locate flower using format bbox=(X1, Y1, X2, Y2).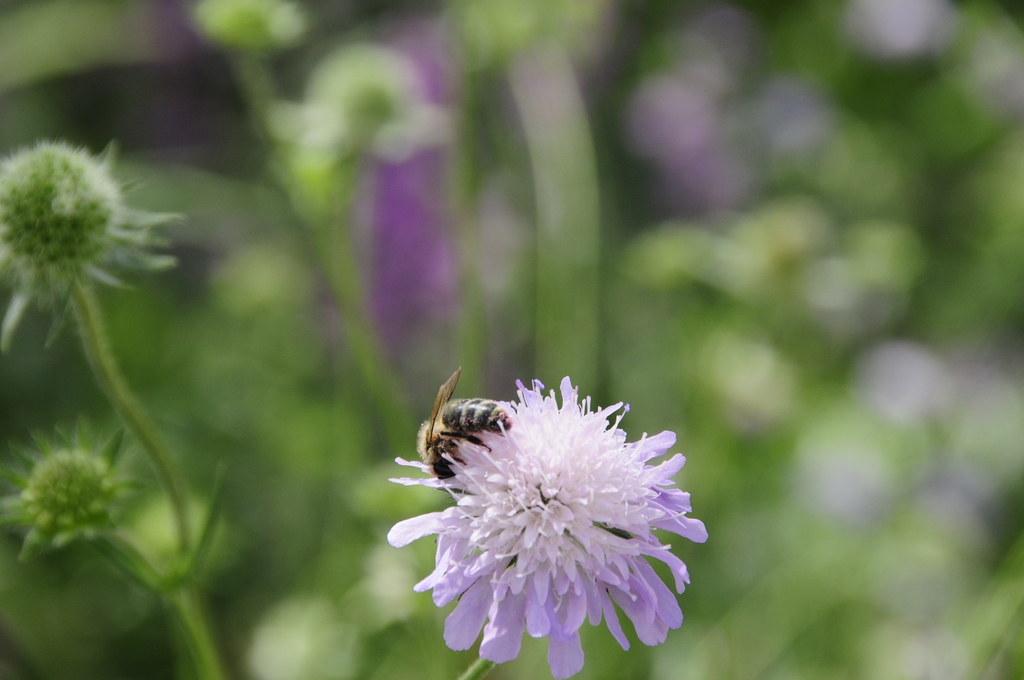
bbox=(375, 365, 712, 677).
